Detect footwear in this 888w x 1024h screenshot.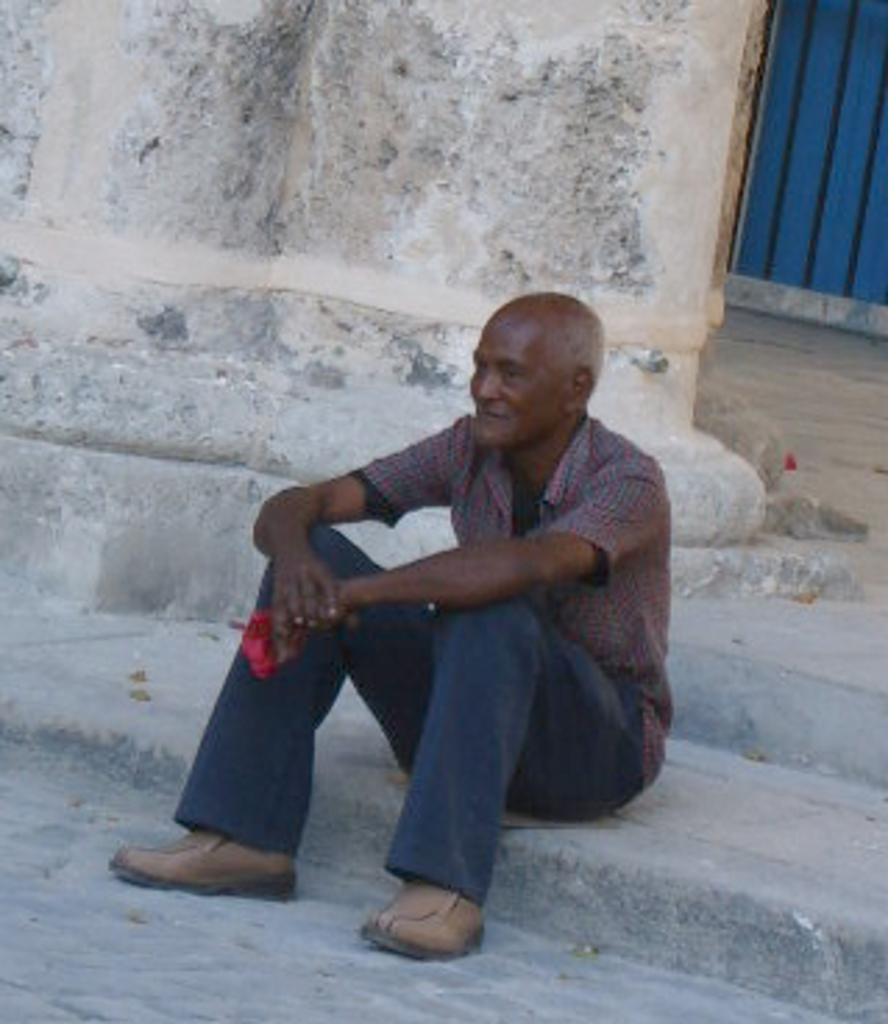
Detection: pyautogui.locateOnScreen(370, 868, 487, 957).
